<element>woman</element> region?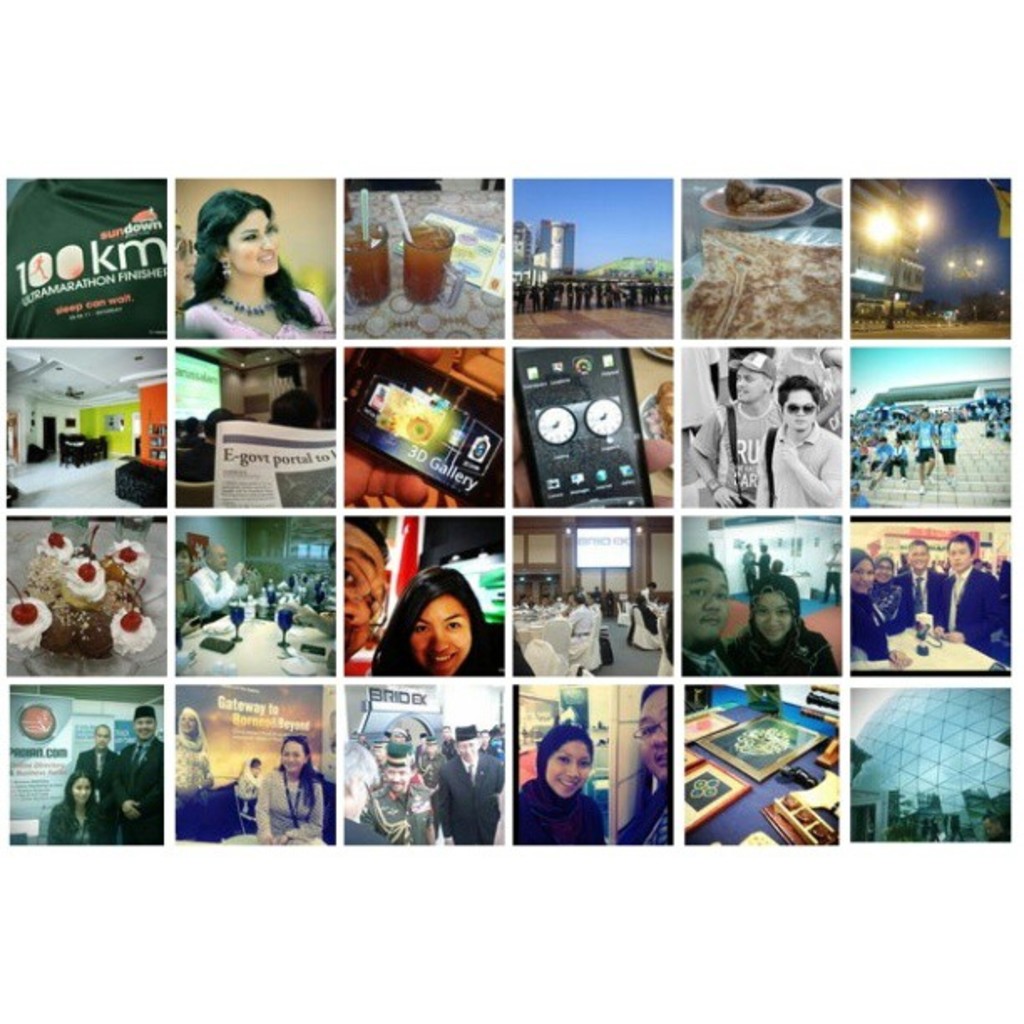
(50,770,110,847)
